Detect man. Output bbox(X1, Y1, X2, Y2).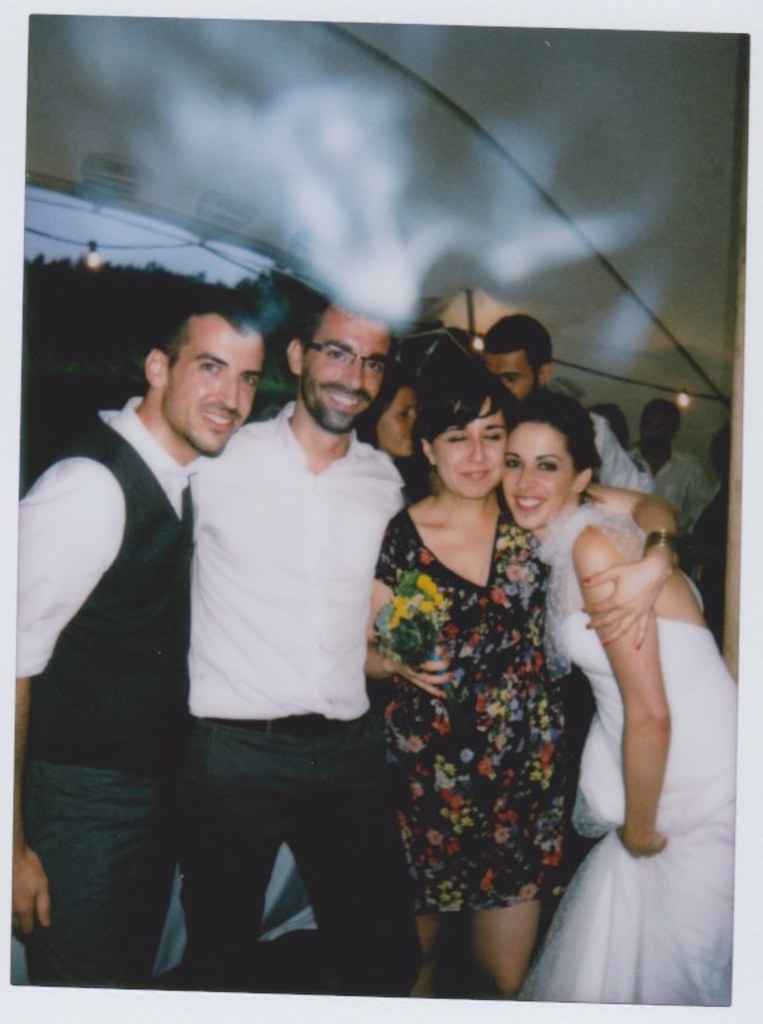
bbox(624, 387, 713, 536).
